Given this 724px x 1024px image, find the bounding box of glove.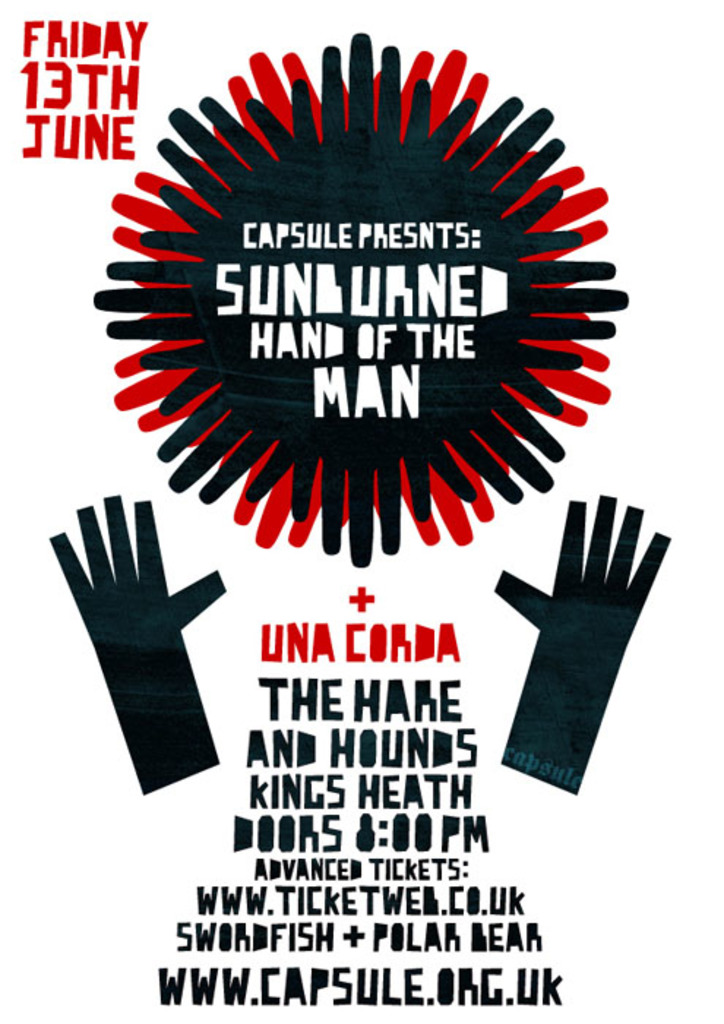
crop(489, 492, 668, 793).
